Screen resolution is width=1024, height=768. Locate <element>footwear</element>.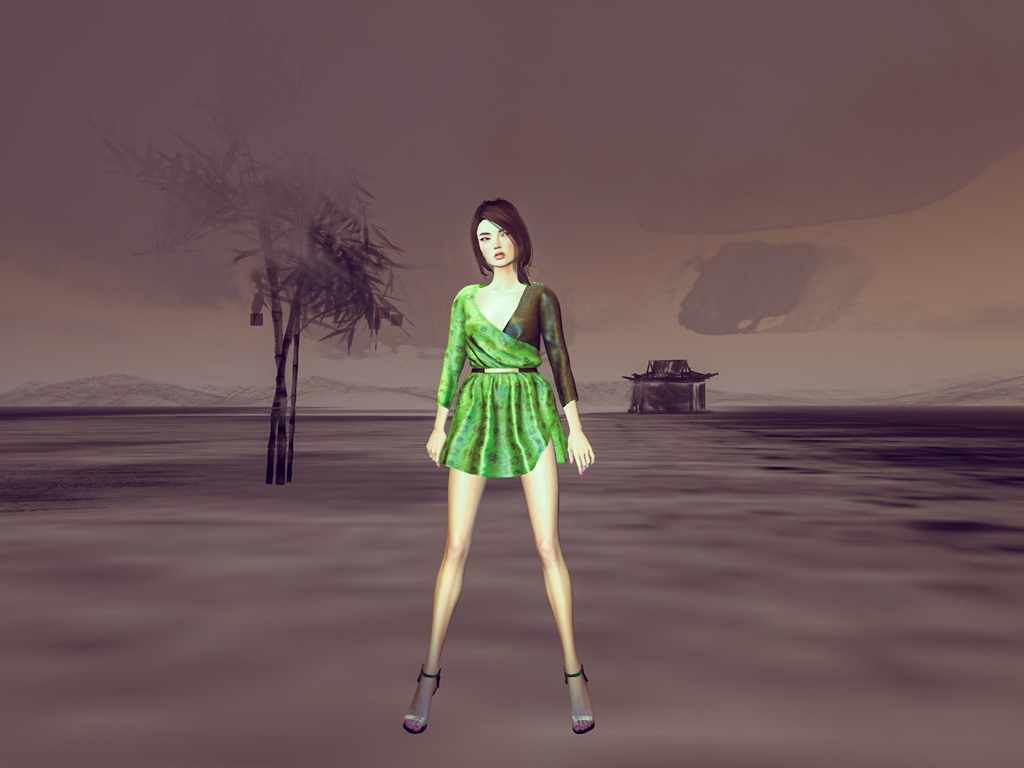
left=398, top=669, right=444, bottom=734.
